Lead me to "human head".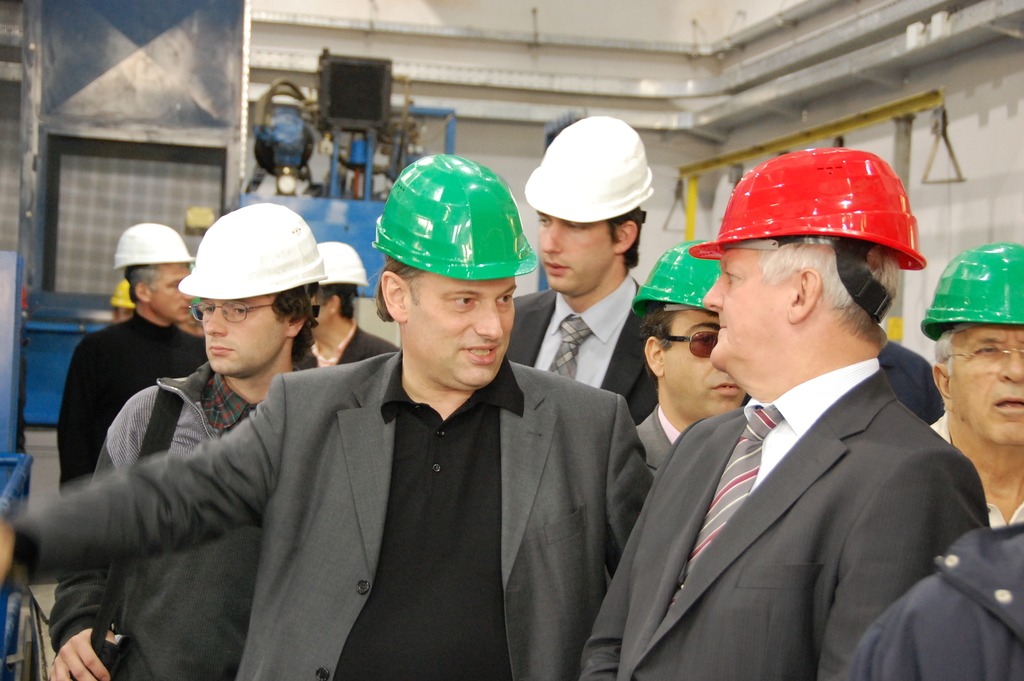
Lead to (119,226,193,321).
